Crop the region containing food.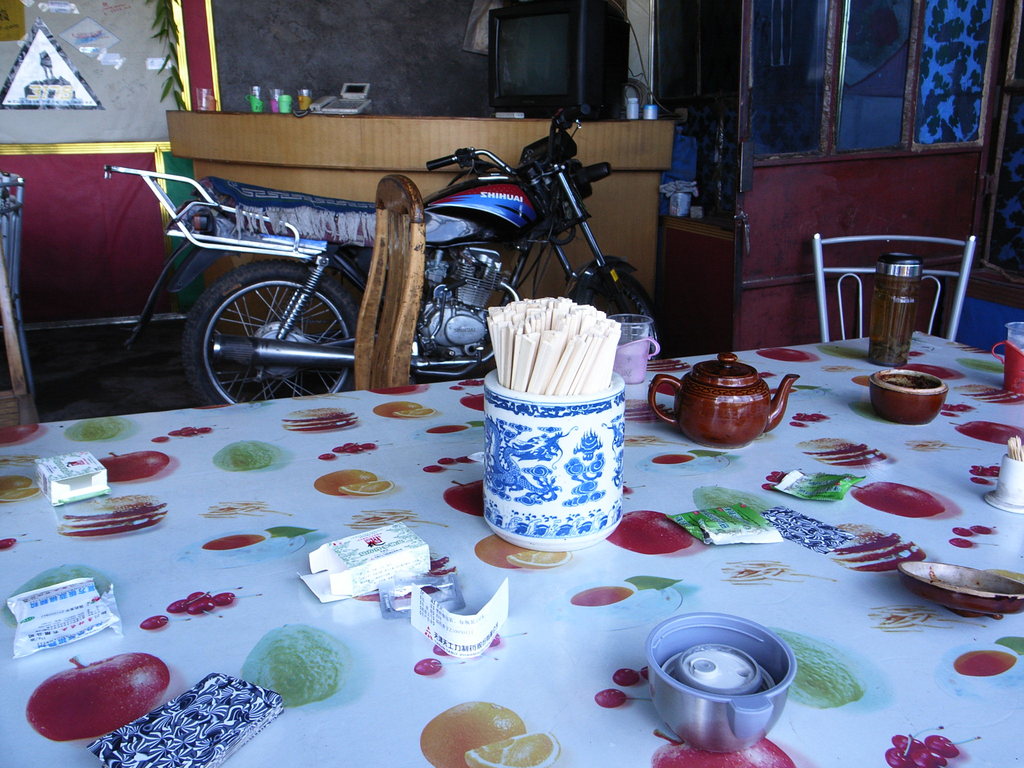
Crop region: [953, 525, 995, 548].
